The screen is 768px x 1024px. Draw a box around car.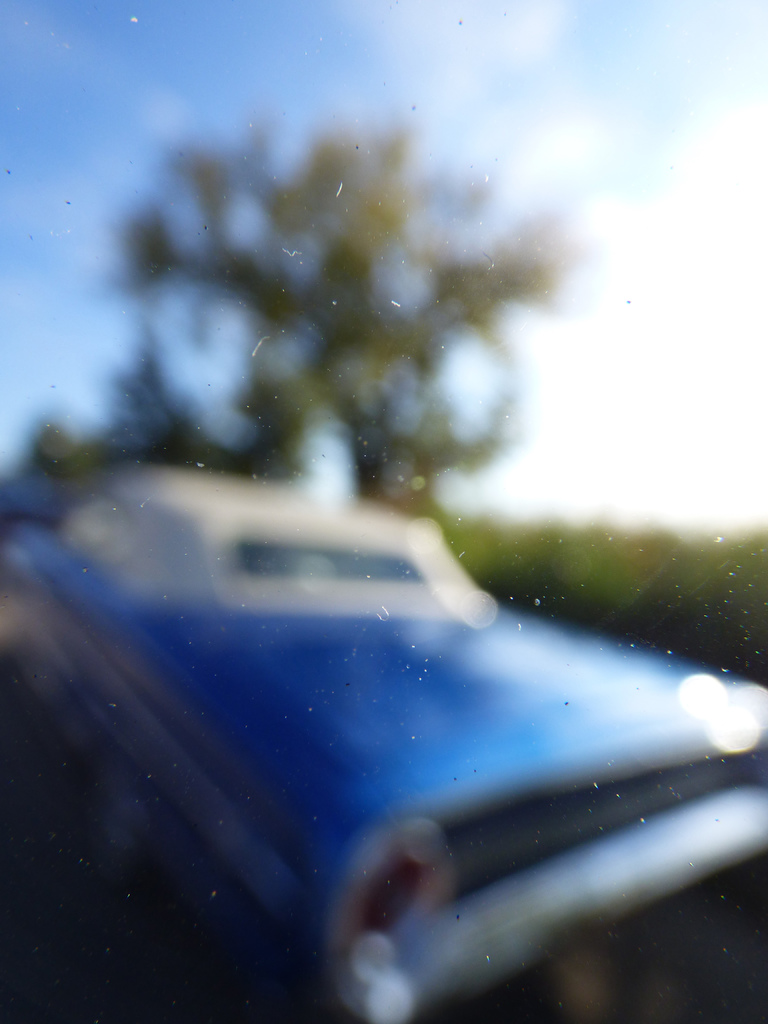
{"x1": 51, "y1": 497, "x2": 748, "y2": 932}.
